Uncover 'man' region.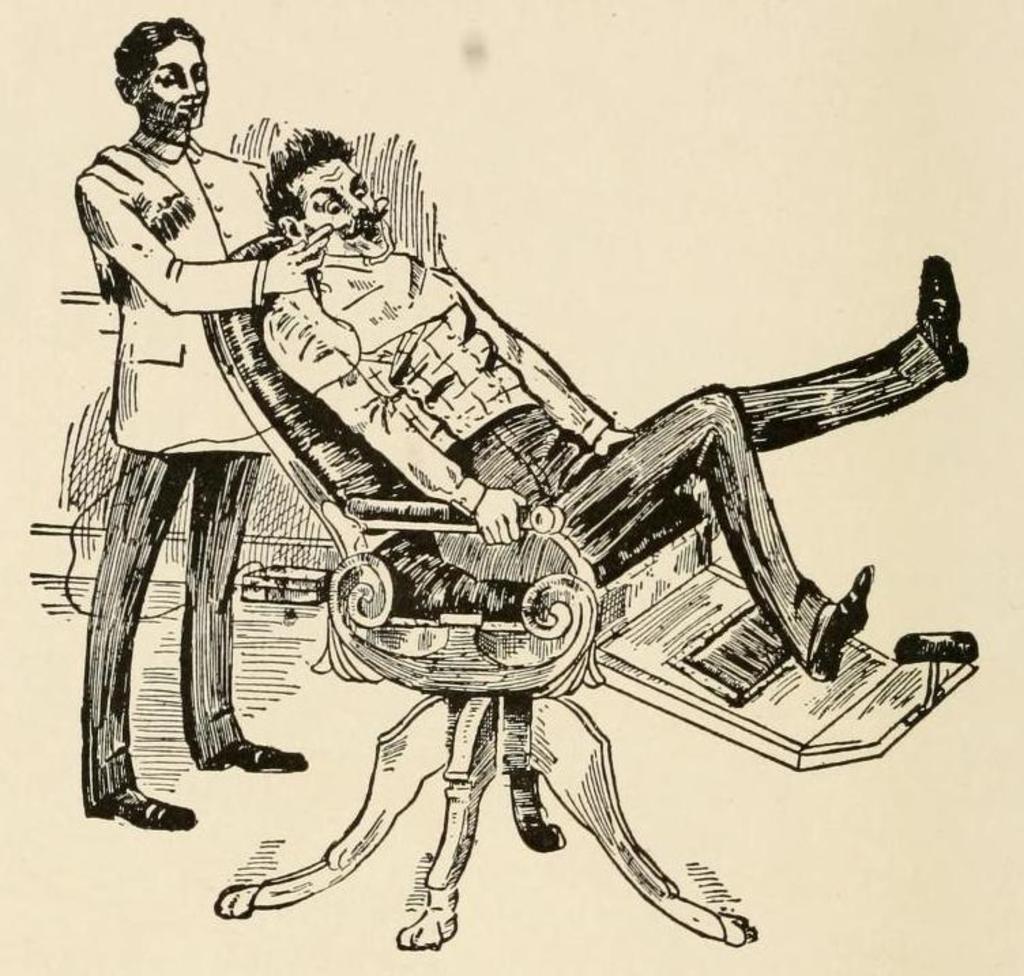
Uncovered: pyautogui.locateOnScreen(52, 11, 302, 753).
